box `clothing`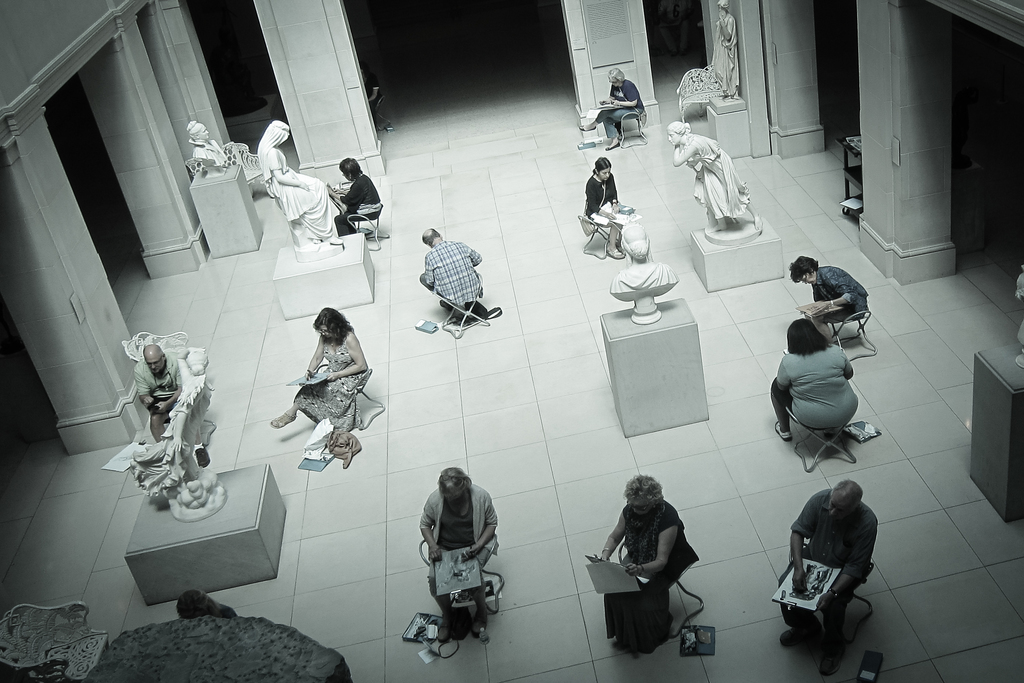
BBox(592, 81, 643, 142)
